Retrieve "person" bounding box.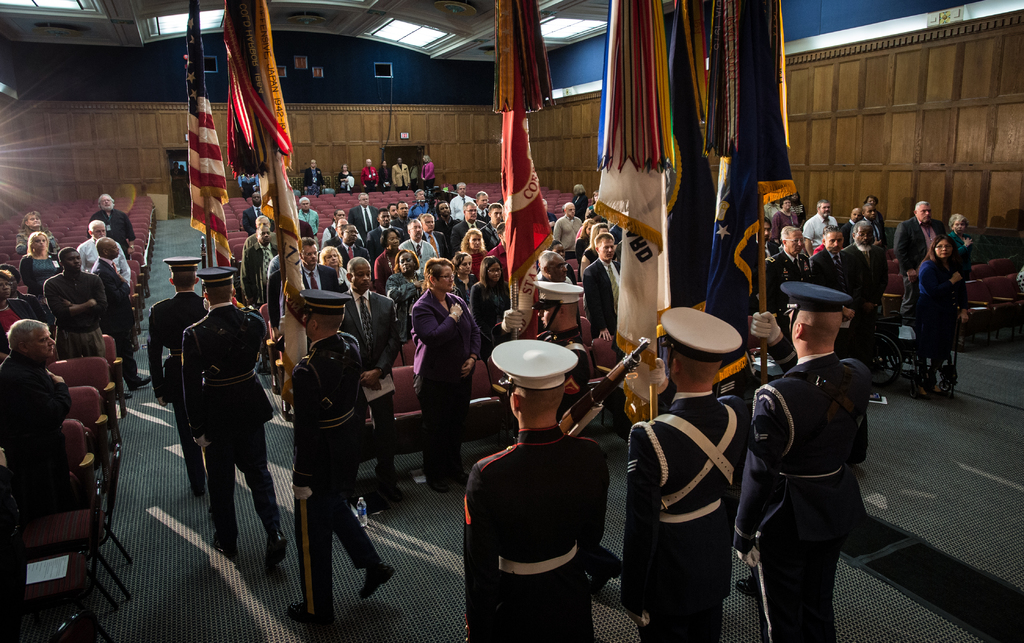
Bounding box: box=[74, 211, 146, 292].
